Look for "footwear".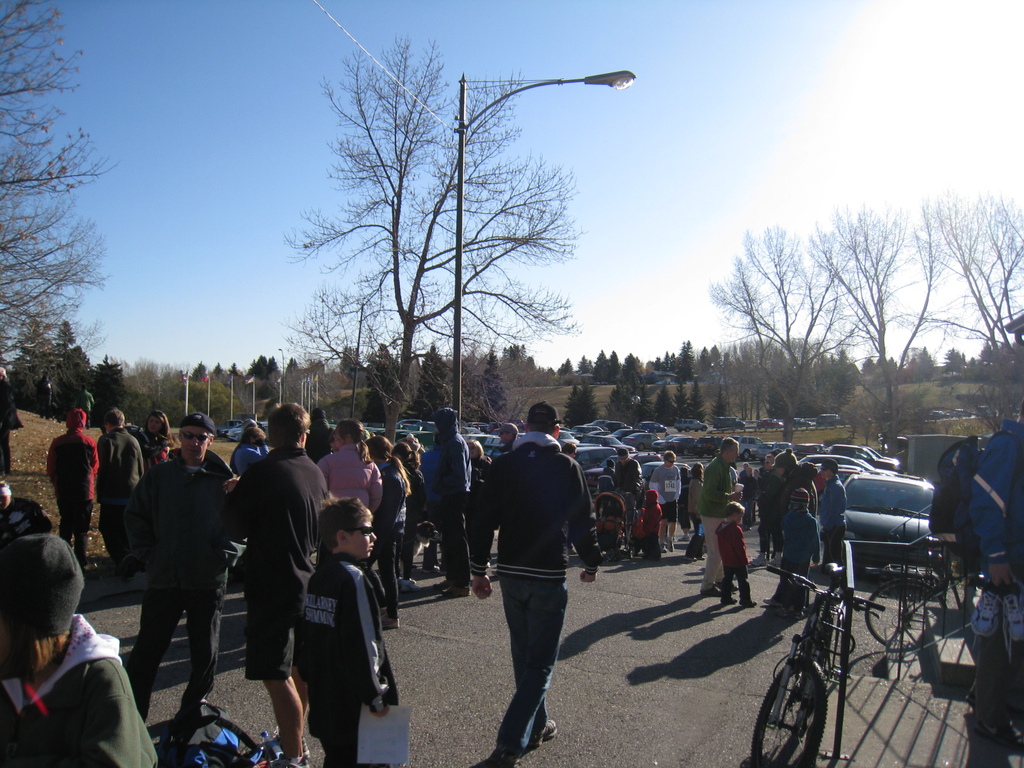
Found: [x1=743, y1=598, x2=759, y2=610].
